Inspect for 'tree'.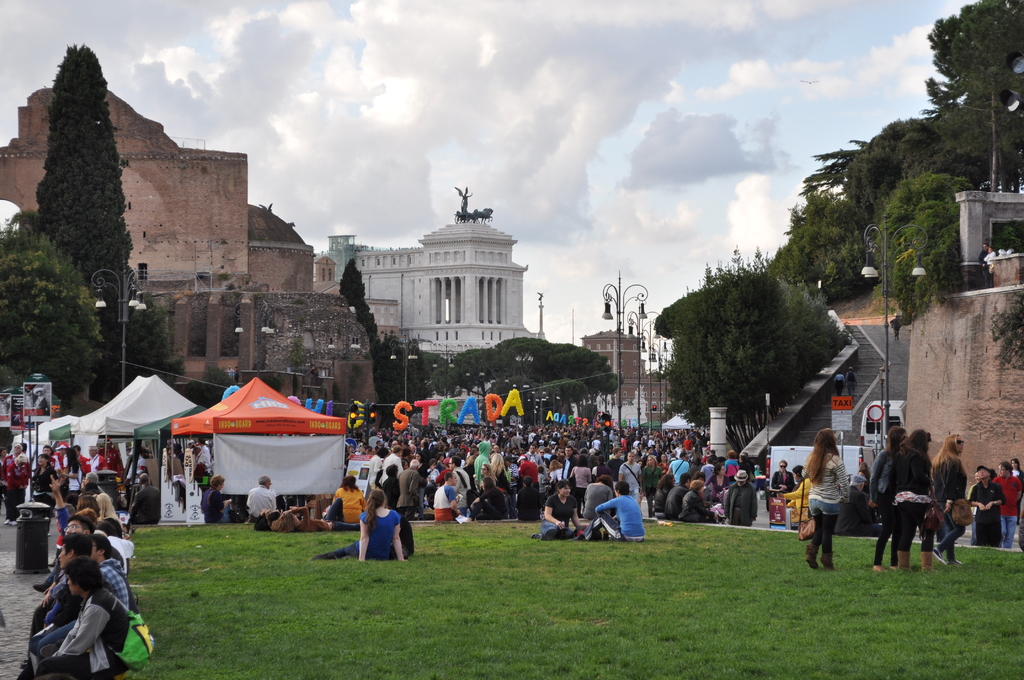
Inspection: [335,255,384,387].
